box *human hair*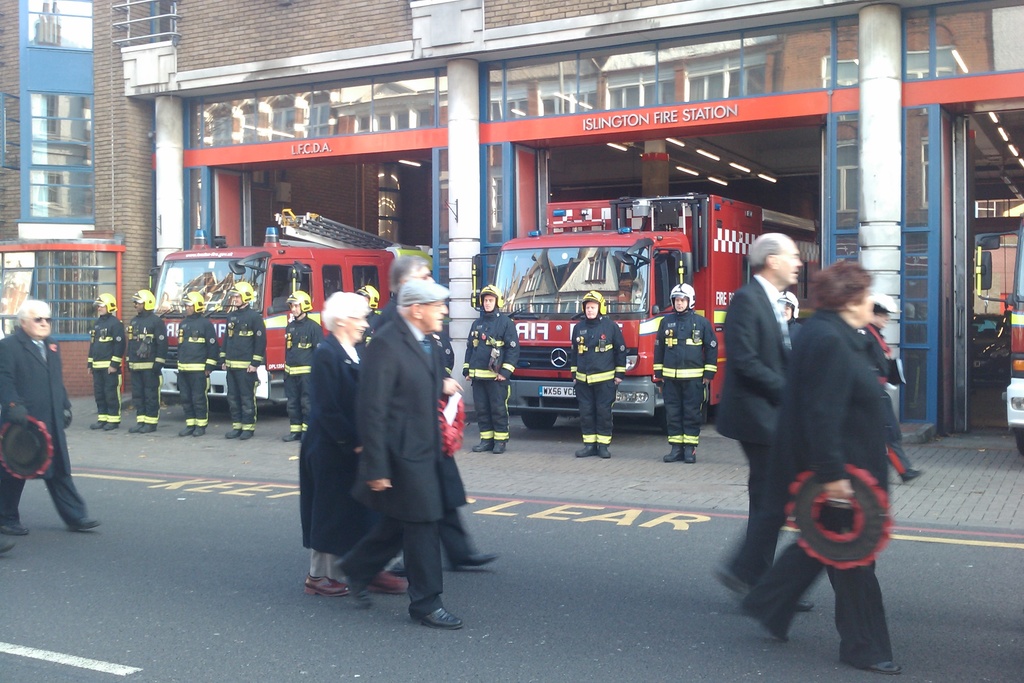
{"left": 320, "top": 287, "right": 369, "bottom": 332}
